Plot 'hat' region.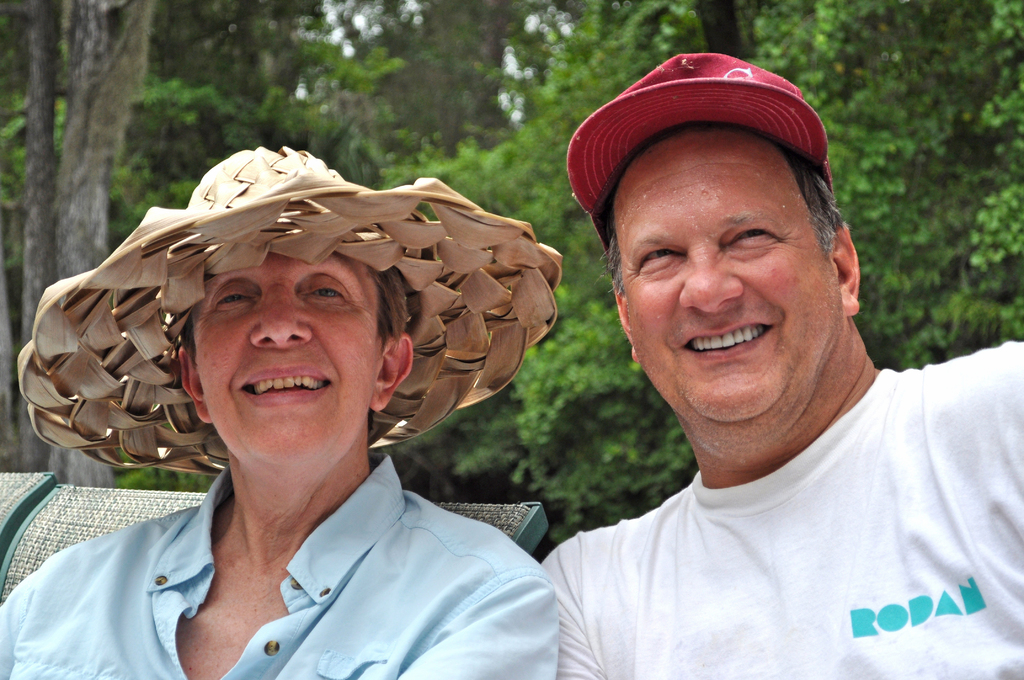
Plotted at {"left": 565, "top": 52, "right": 836, "bottom": 255}.
